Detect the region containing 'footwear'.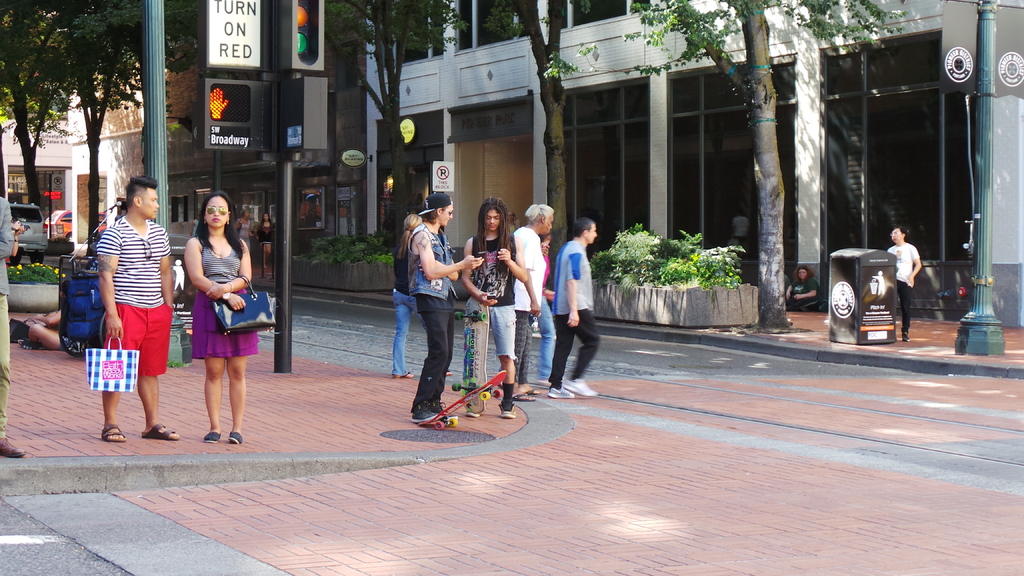
<box>141,422,181,441</box>.
